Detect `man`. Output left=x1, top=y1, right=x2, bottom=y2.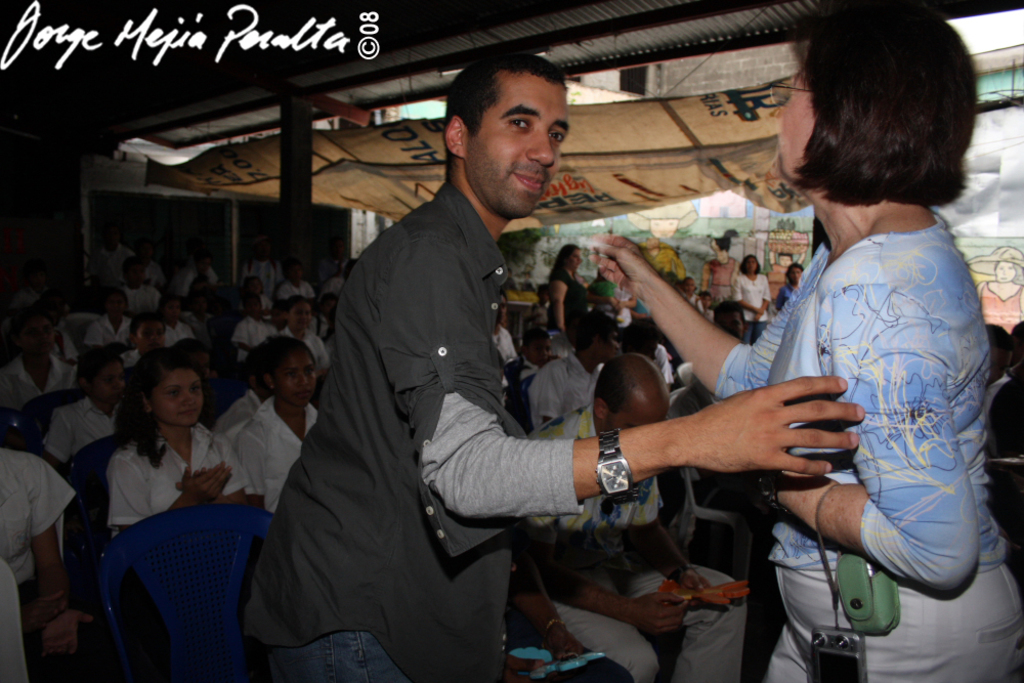
left=274, top=95, right=713, bottom=671.
